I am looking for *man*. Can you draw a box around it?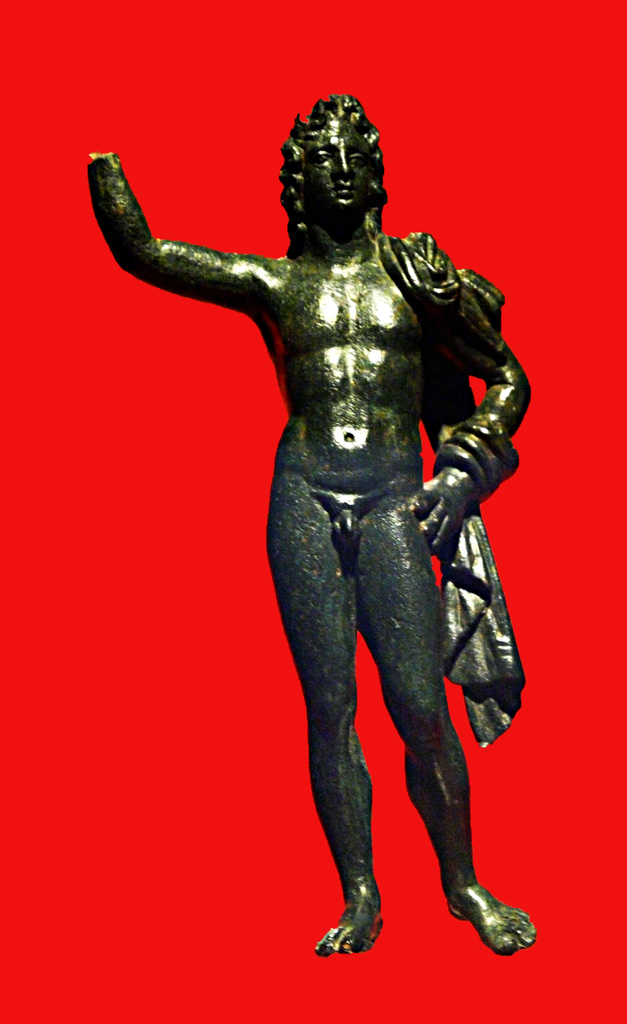
Sure, the bounding box is rect(74, 86, 545, 962).
